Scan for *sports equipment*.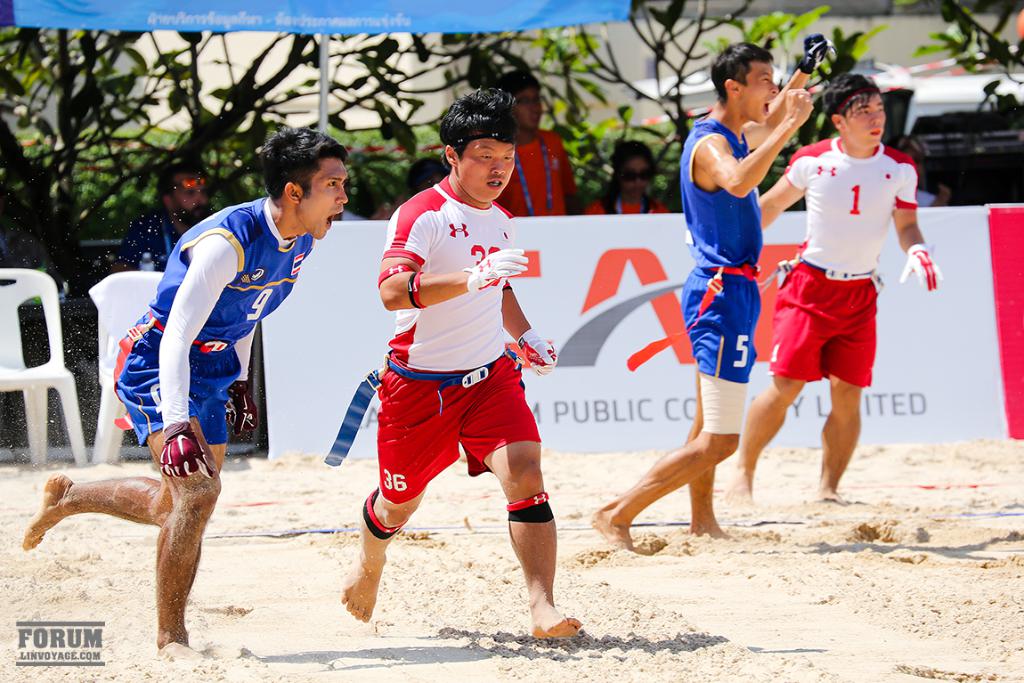
Scan result: (x1=159, y1=433, x2=209, y2=478).
